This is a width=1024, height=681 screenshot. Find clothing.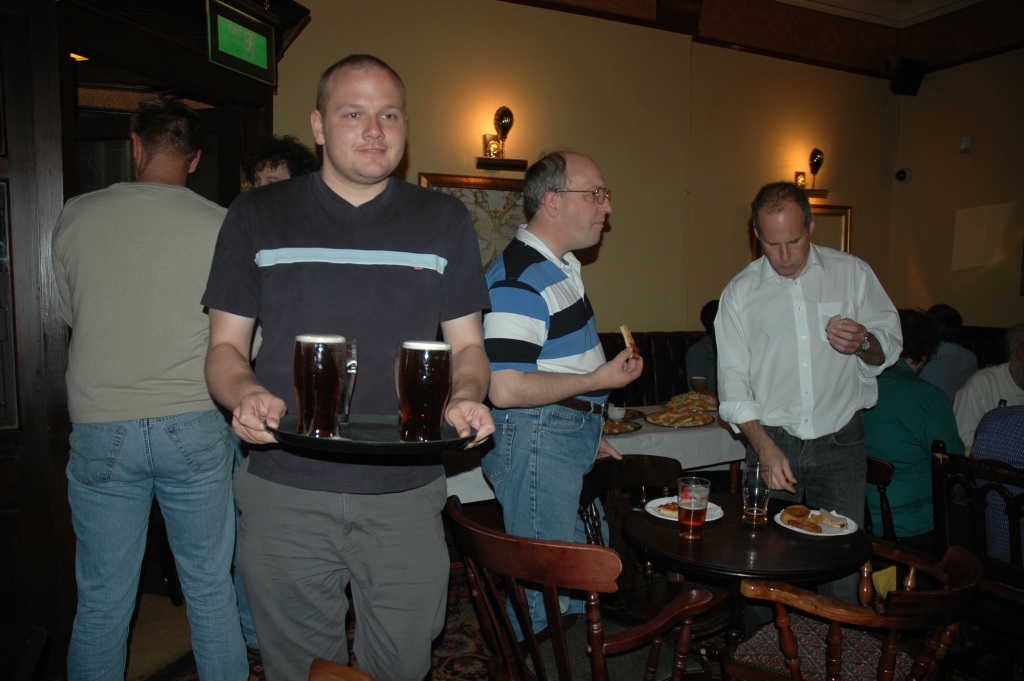
Bounding box: bbox=[960, 410, 1023, 467].
